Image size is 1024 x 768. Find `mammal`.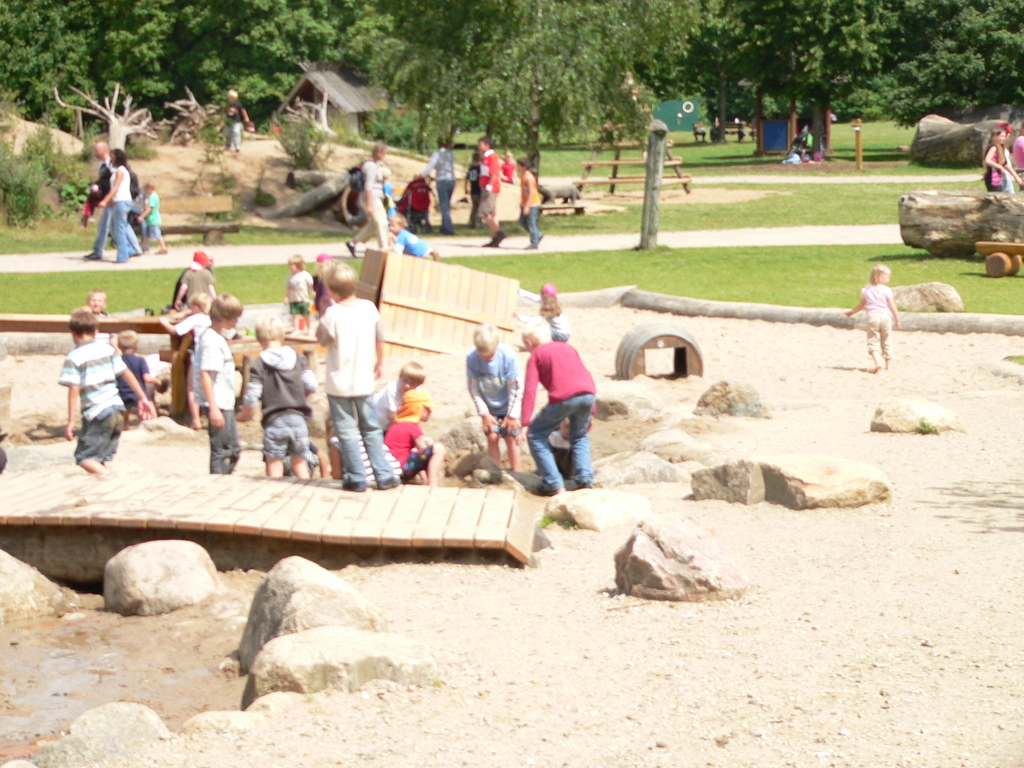
(192, 290, 243, 472).
